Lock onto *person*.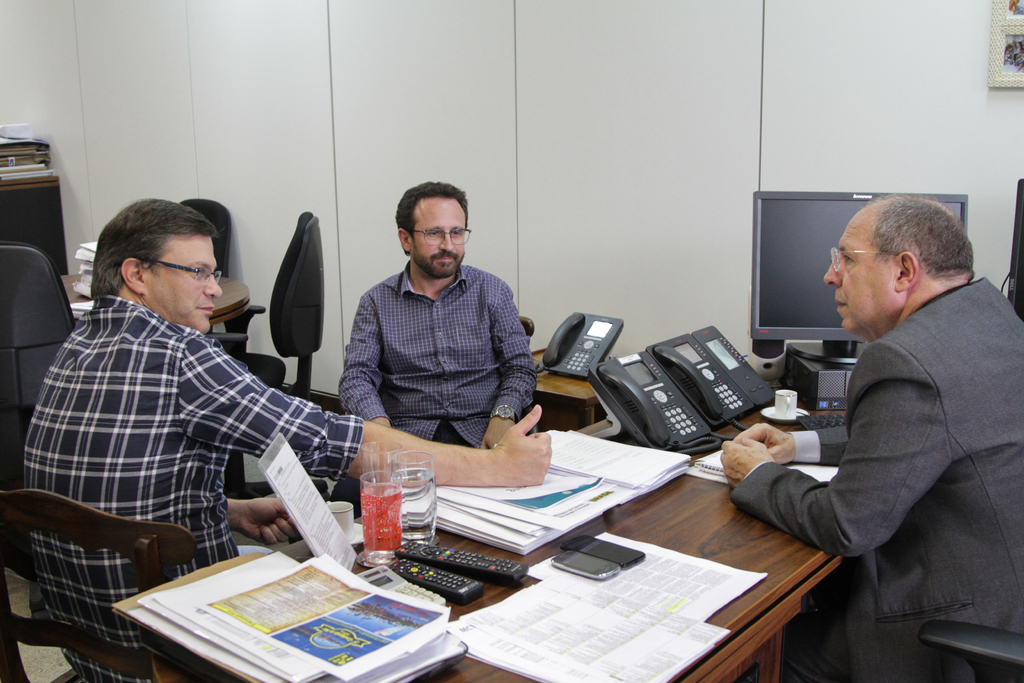
Locked: bbox(337, 184, 536, 450).
